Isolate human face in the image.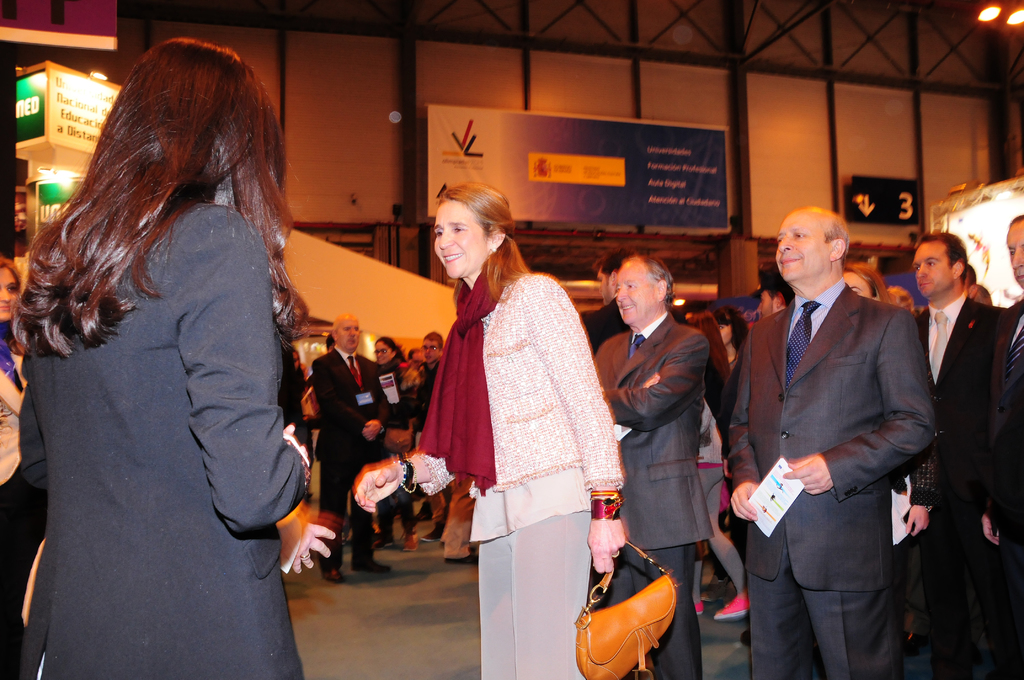
Isolated region: rect(337, 316, 356, 350).
